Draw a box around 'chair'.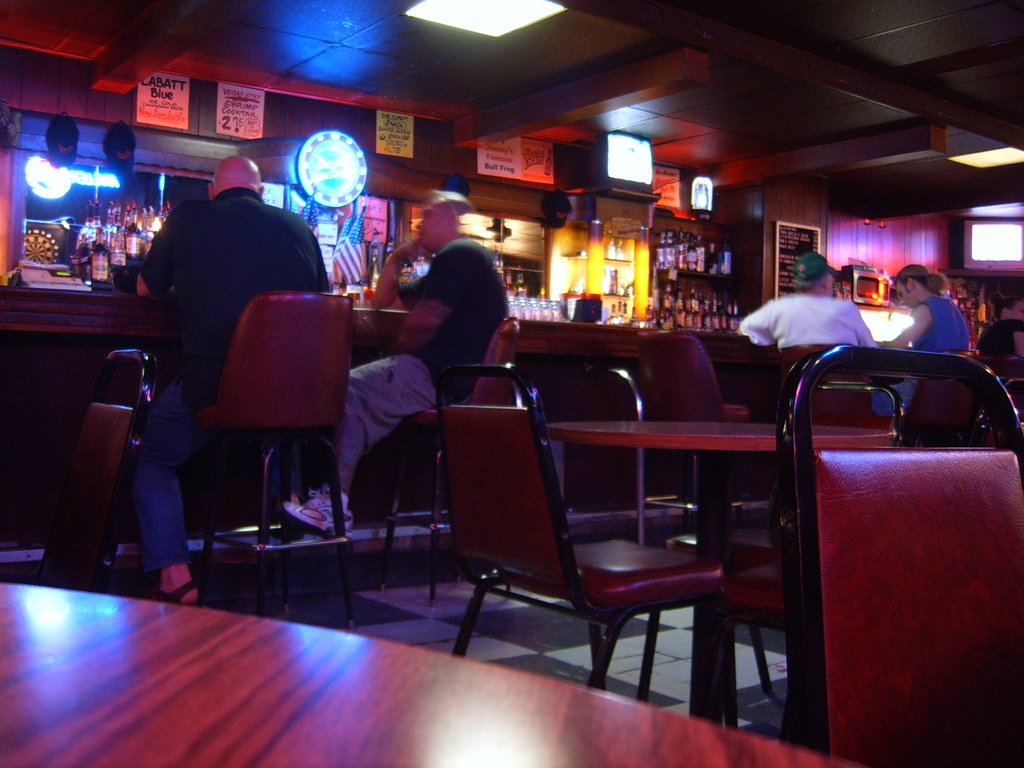
locate(630, 335, 758, 524).
